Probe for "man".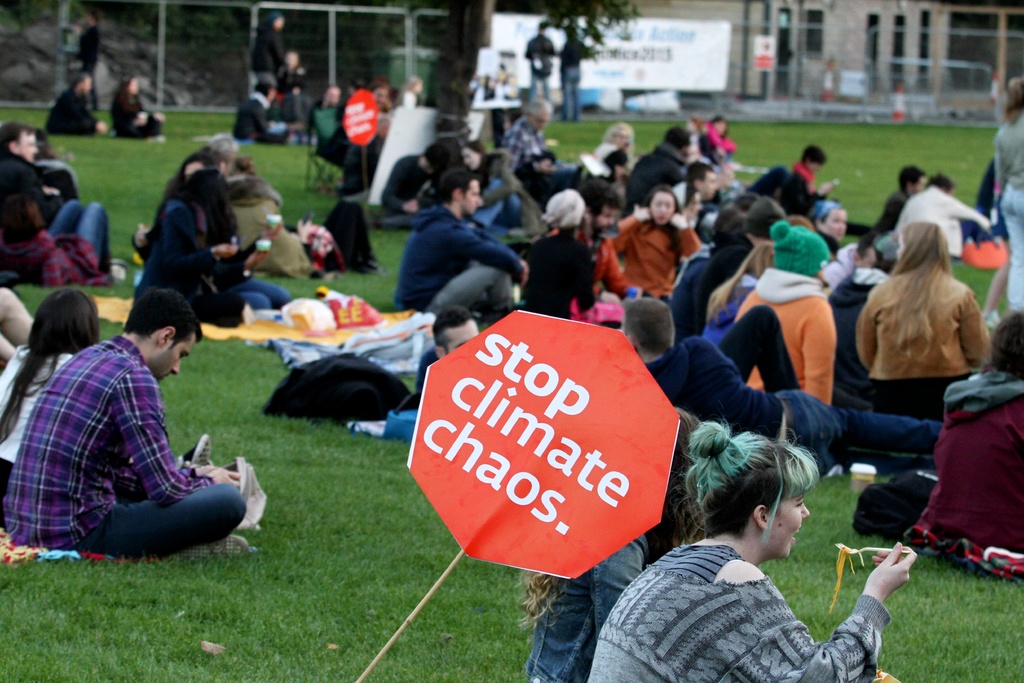
Probe result: bbox=(0, 115, 130, 283).
